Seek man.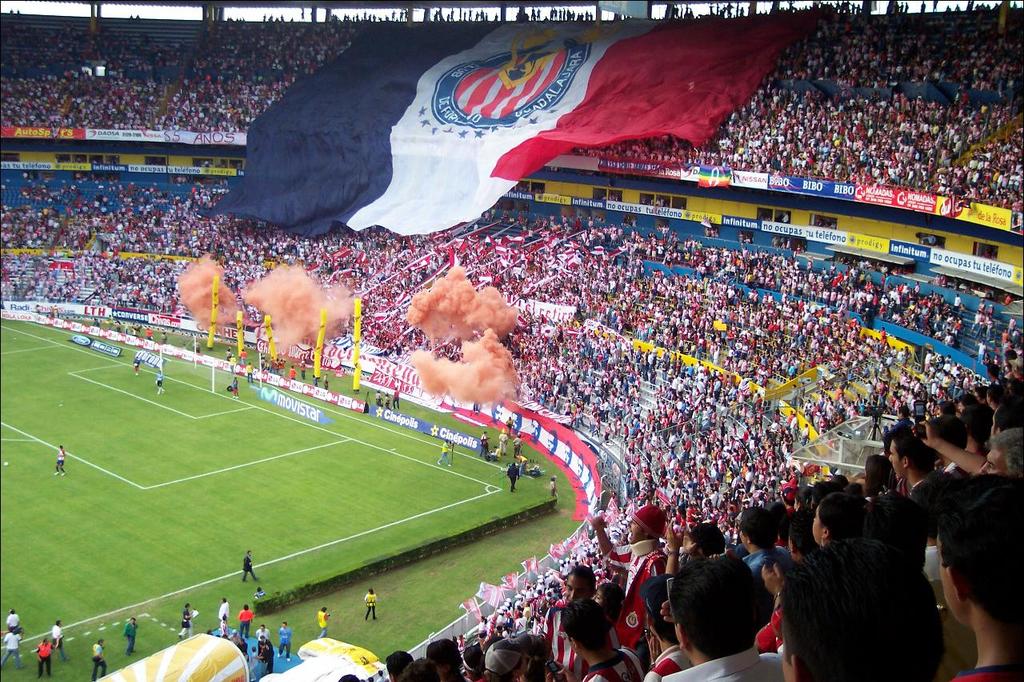
(x1=122, y1=616, x2=138, y2=656).
